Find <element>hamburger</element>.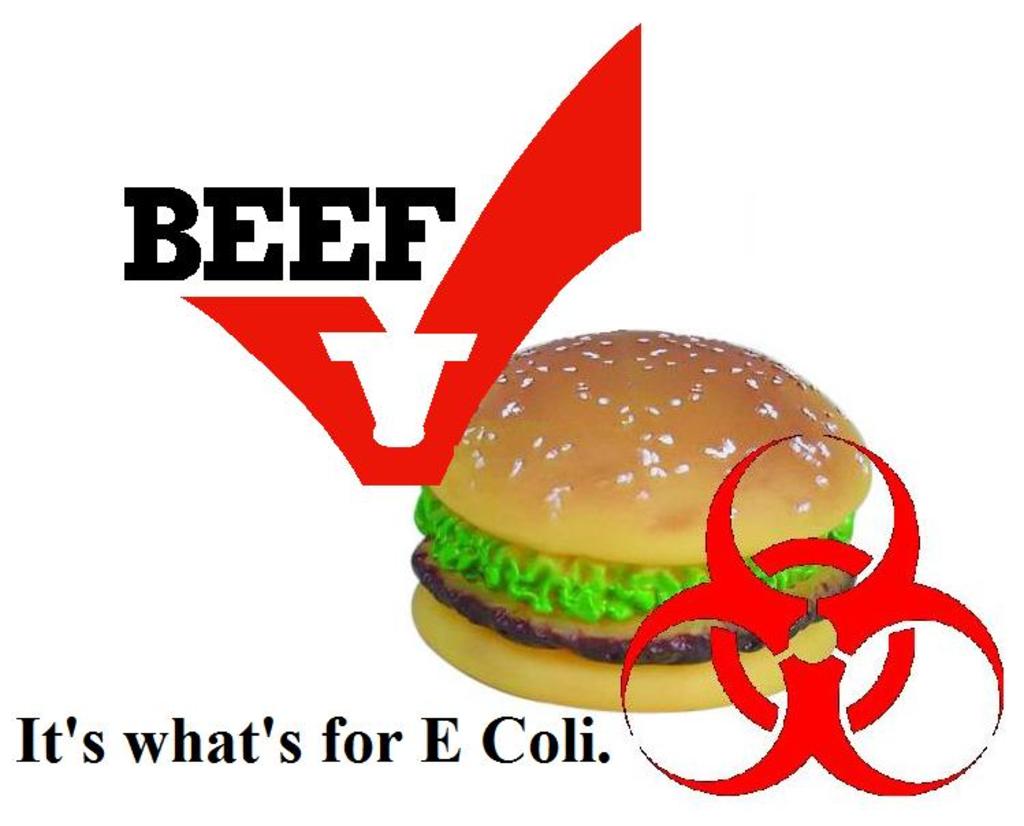
(left=409, top=328, right=872, bottom=708).
